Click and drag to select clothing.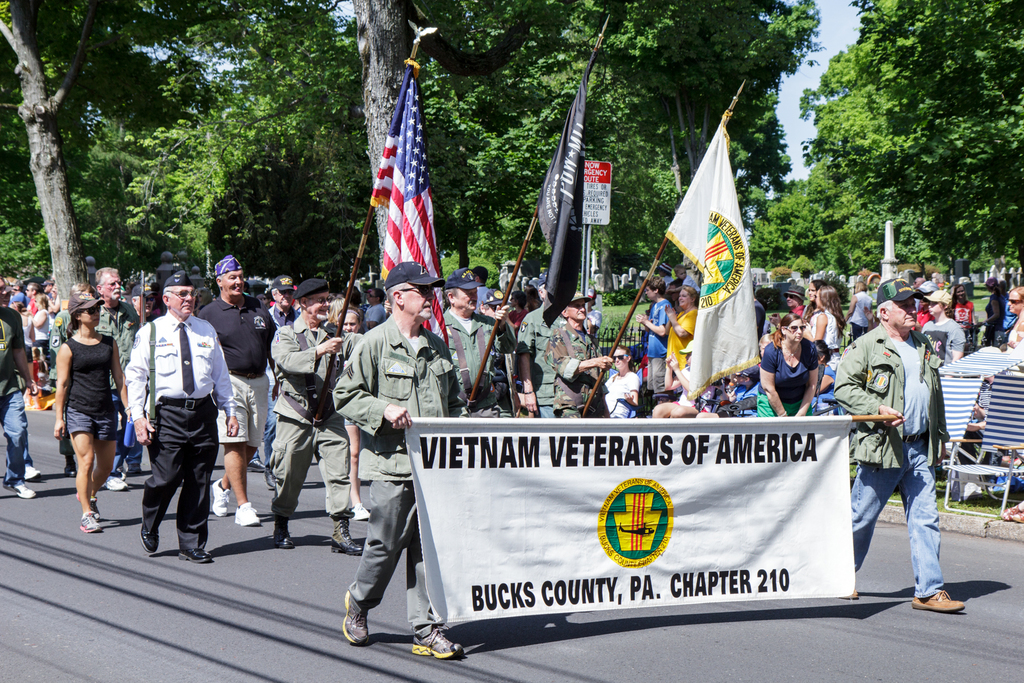
Selection: [left=267, top=304, right=300, bottom=328].
